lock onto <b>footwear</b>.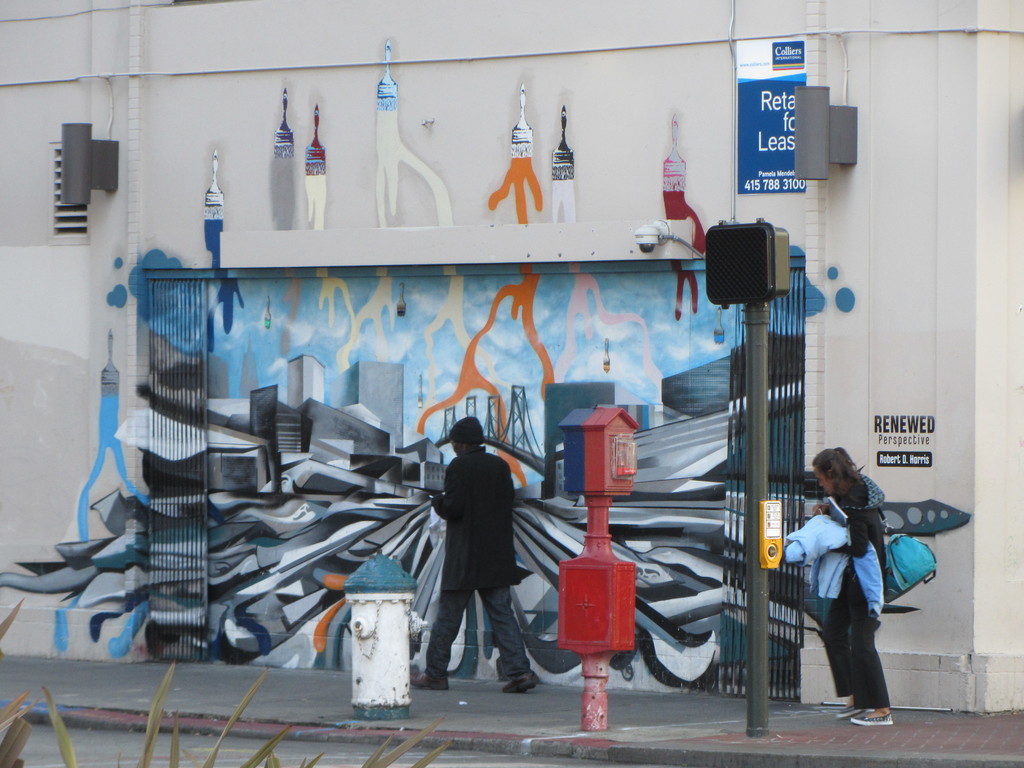
Locked: 833 704 862 723.
